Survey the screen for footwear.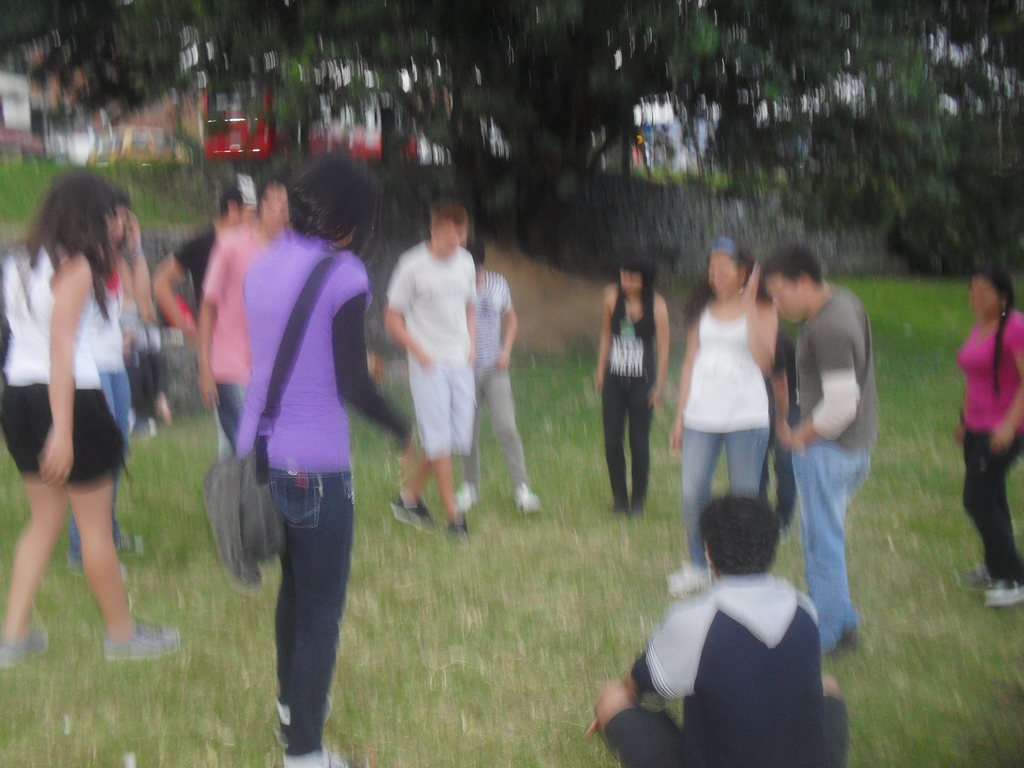
Survey found: (x1=449, y1=479, x2=484, y2=509).
